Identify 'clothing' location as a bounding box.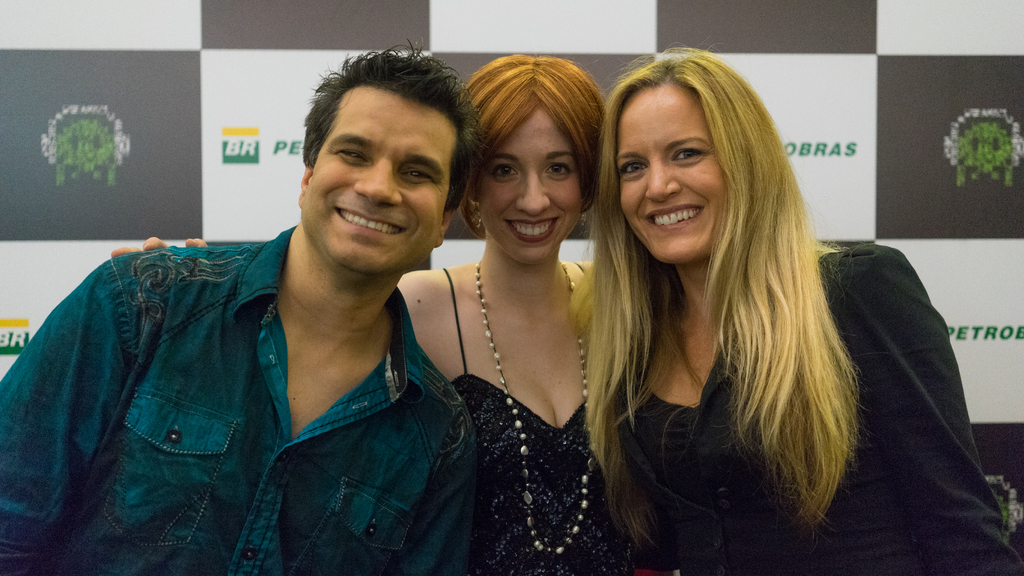
crop(633, 236, 1022, 575).
